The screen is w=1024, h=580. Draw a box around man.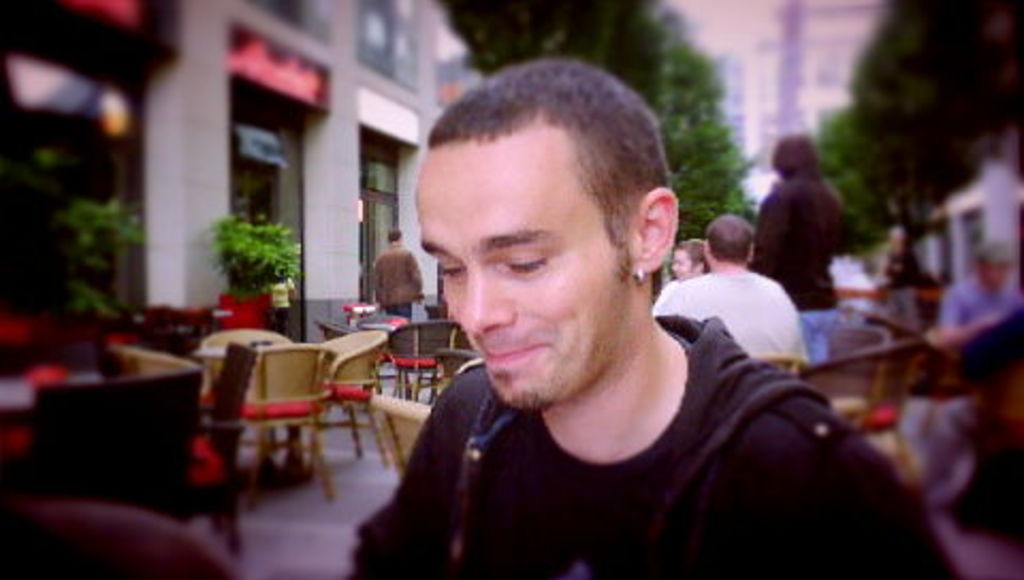
655,209,798,362.
